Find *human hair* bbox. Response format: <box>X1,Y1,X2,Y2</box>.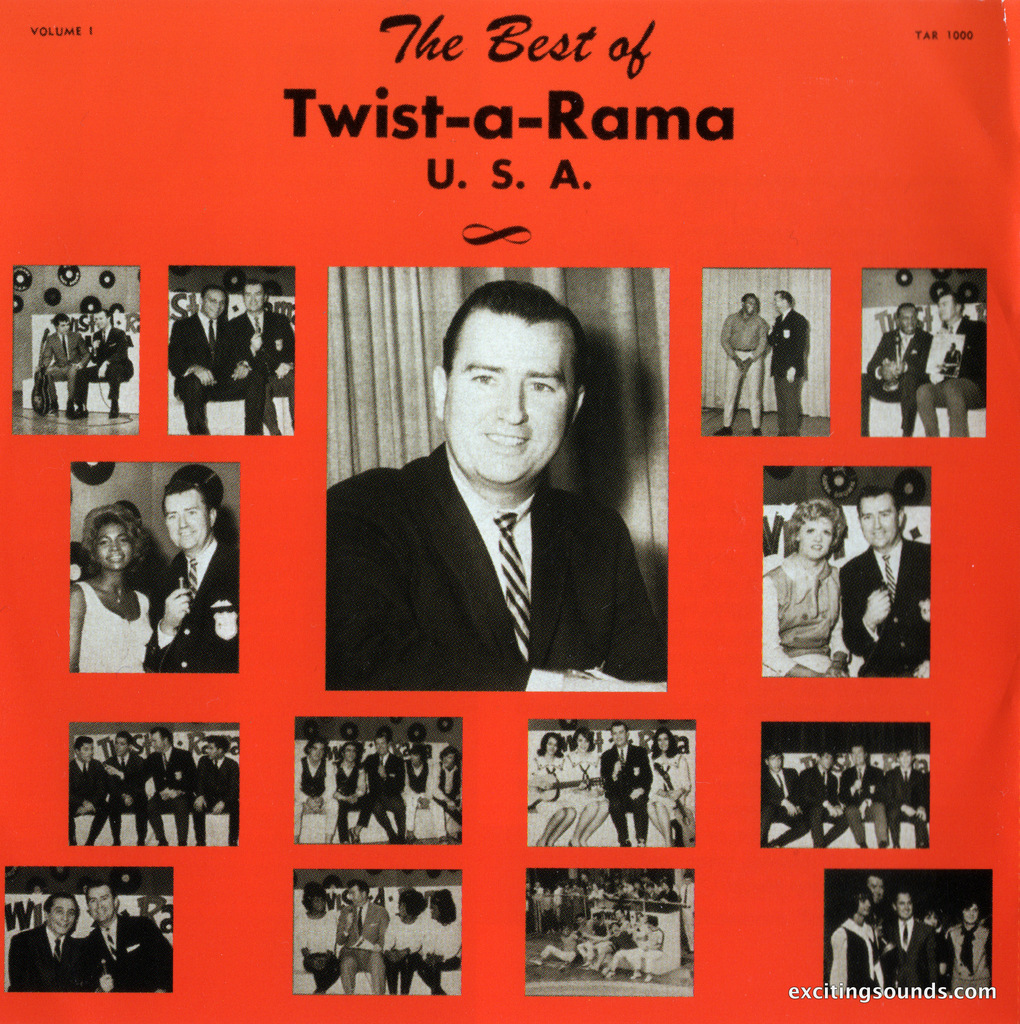
<box>859,484,901,517</box>.
